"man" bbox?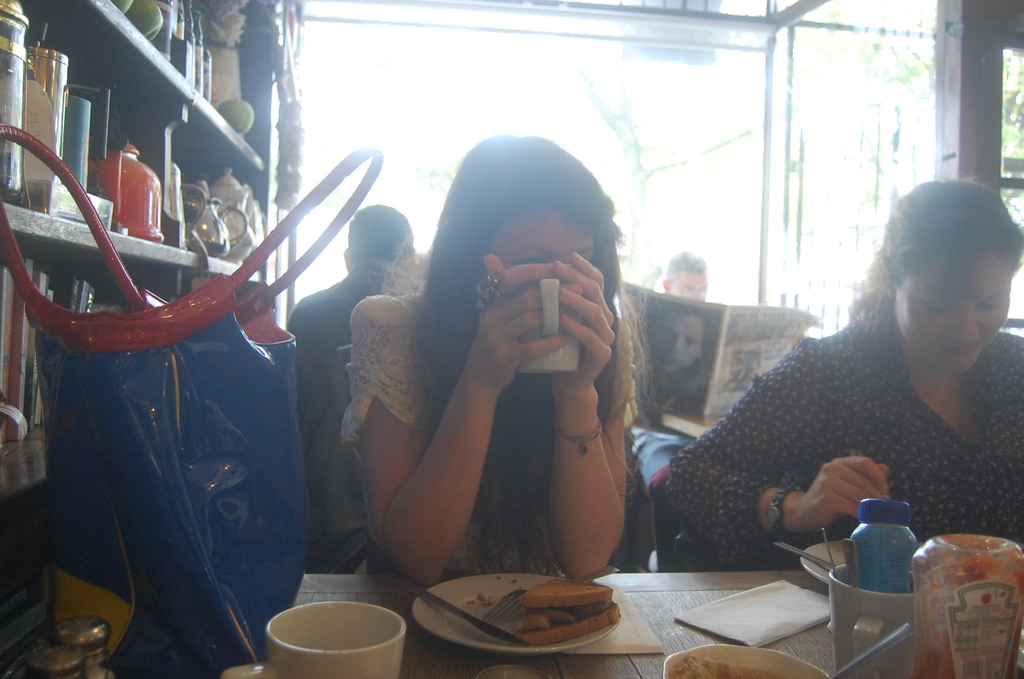
{"x1": 630, "y1": 250, "x2": 710, "y2": 571}
